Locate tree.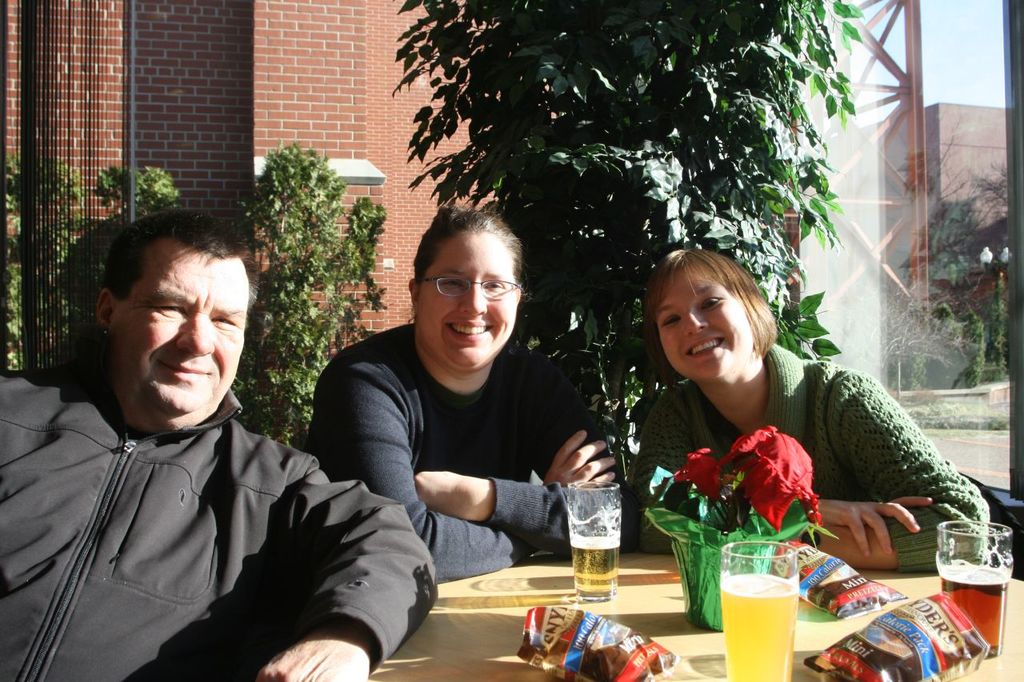
Bounding box: {"left": 394, "top": 0, "right": 870, "bottom": 525}.
